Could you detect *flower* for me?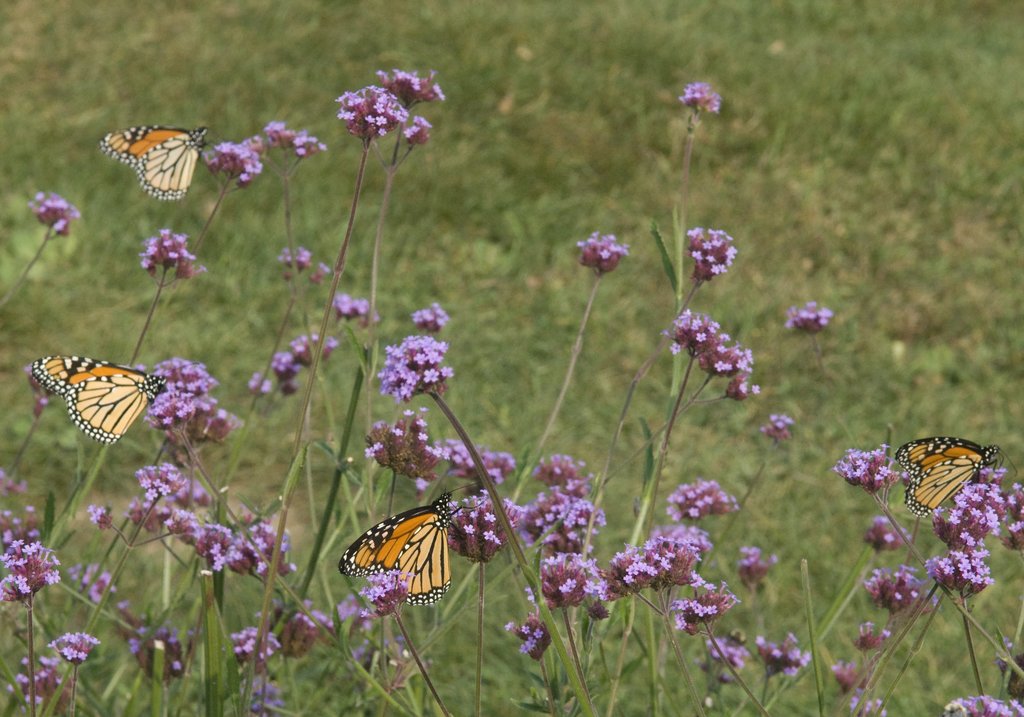
Detection result: bbox=[667, 580, 740, 629].
